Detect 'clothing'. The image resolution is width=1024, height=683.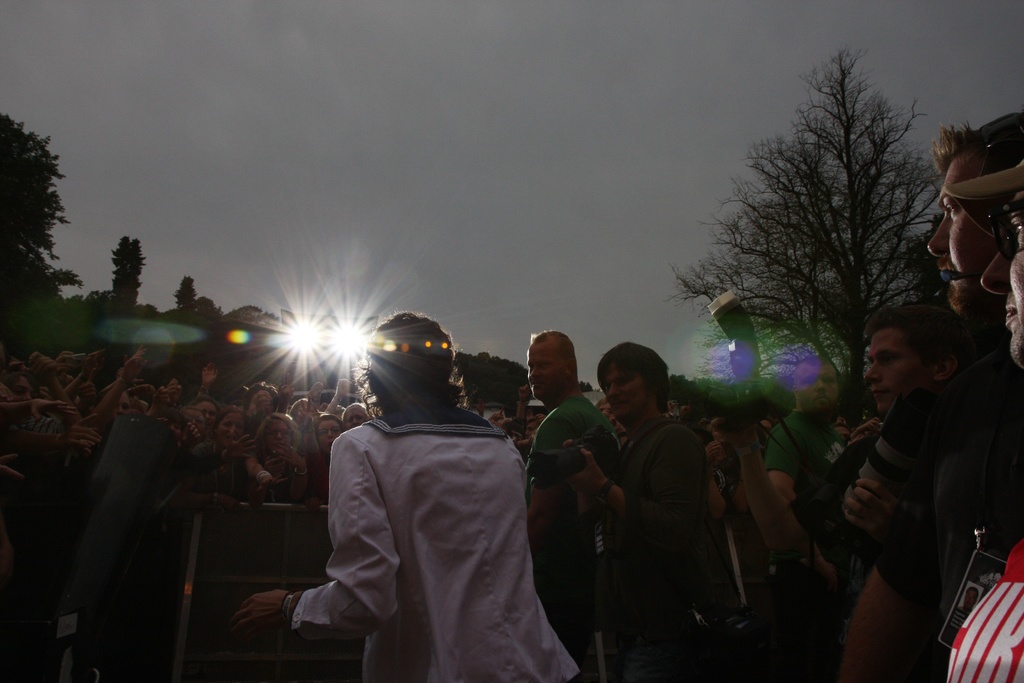
select_region(943, 541, 1023, 682).
